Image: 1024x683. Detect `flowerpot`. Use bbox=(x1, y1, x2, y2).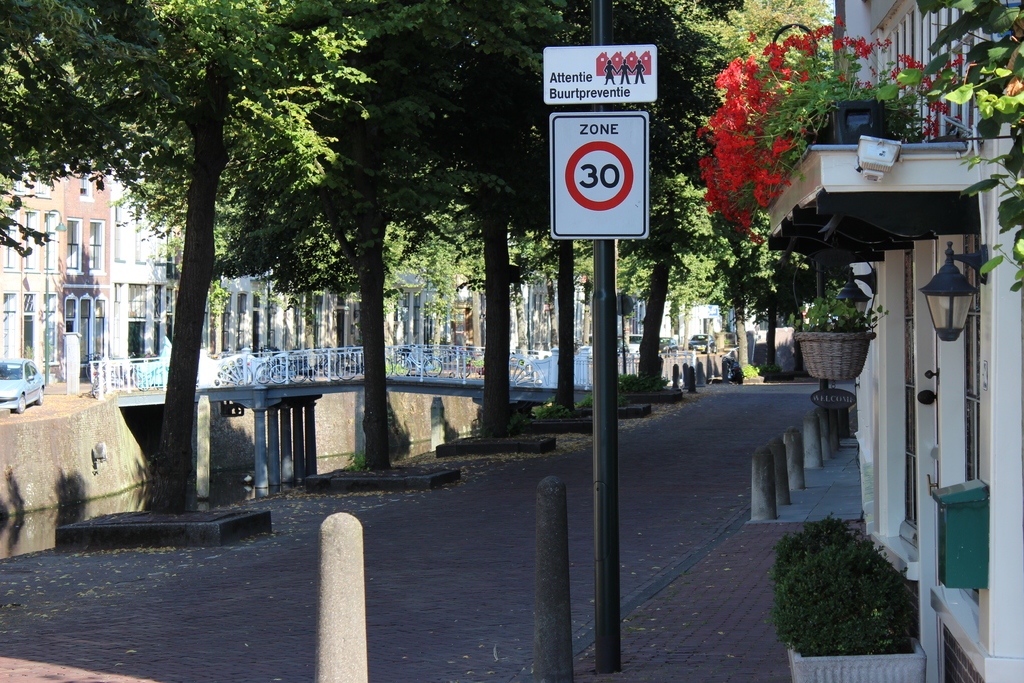
bbox=(792, 328, 874, 378).
